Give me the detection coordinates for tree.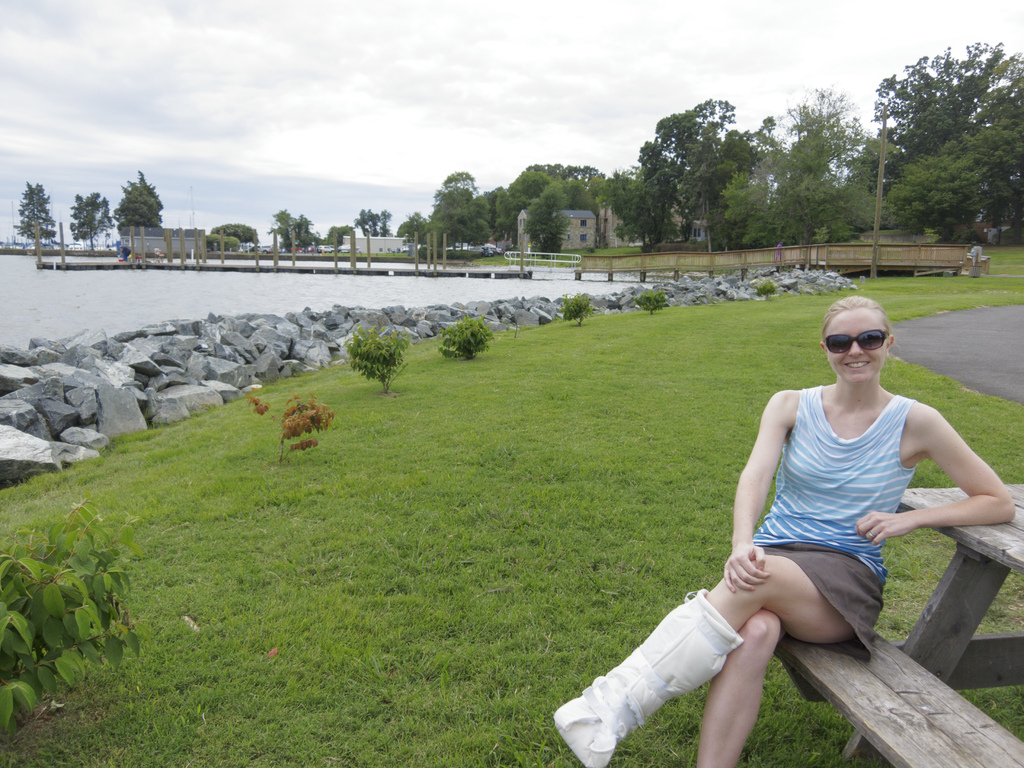
<region>12, 182, 56, 254</region>.
